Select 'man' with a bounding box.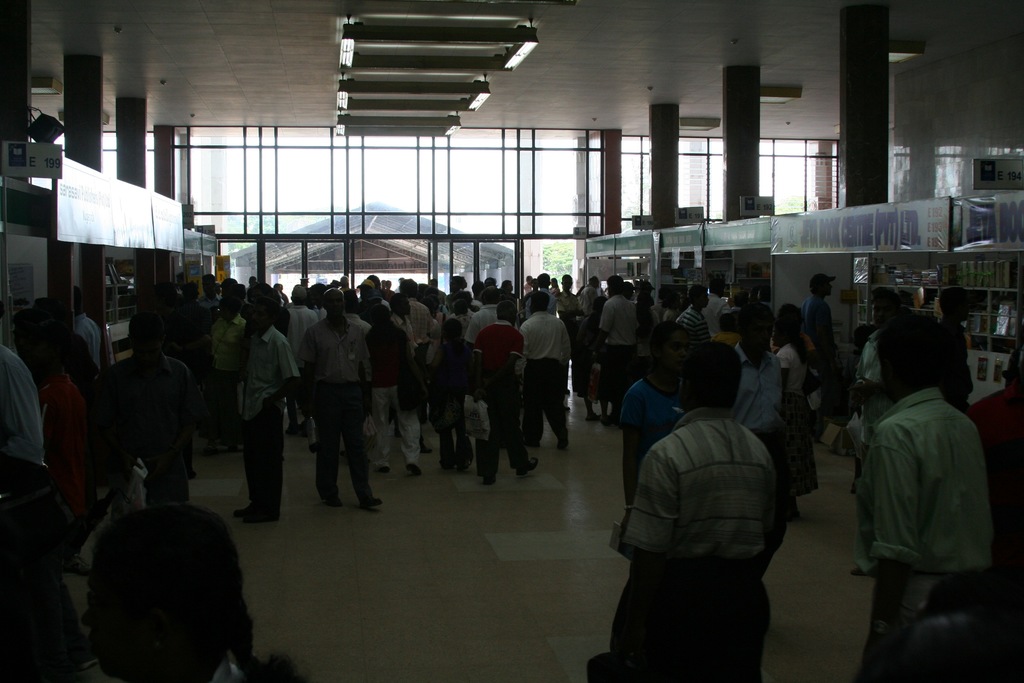
crop(206, 293, 252, 449).
